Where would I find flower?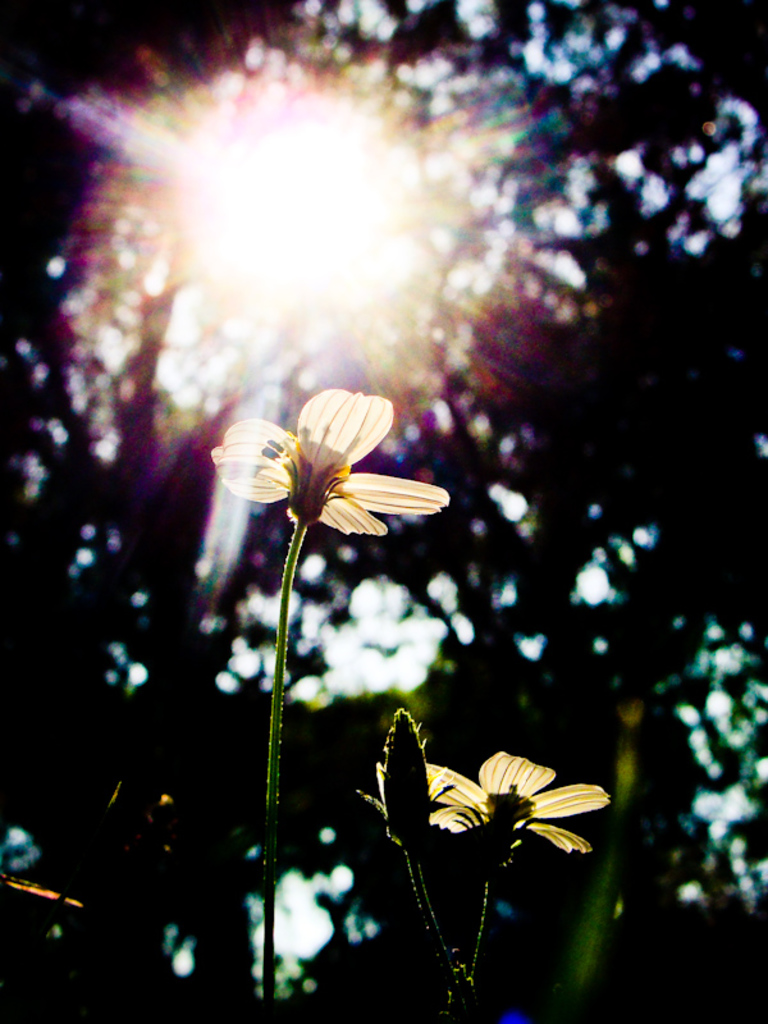
At crop(223, 383, 458, 553).
